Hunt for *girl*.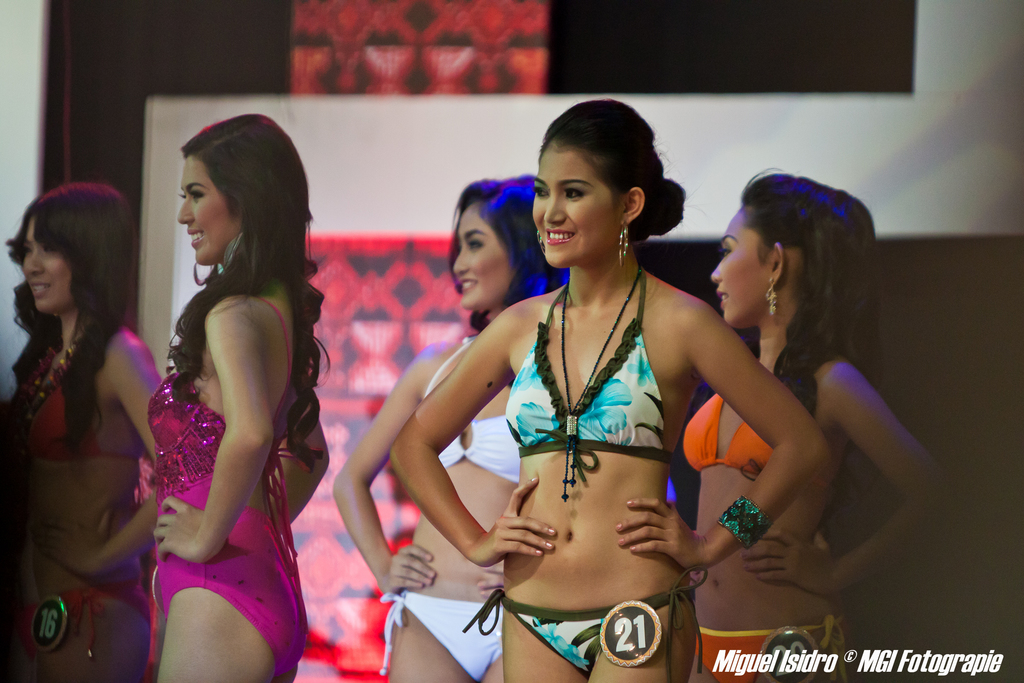
Hunted down at <region>392, 101, 828, 682</region>.
